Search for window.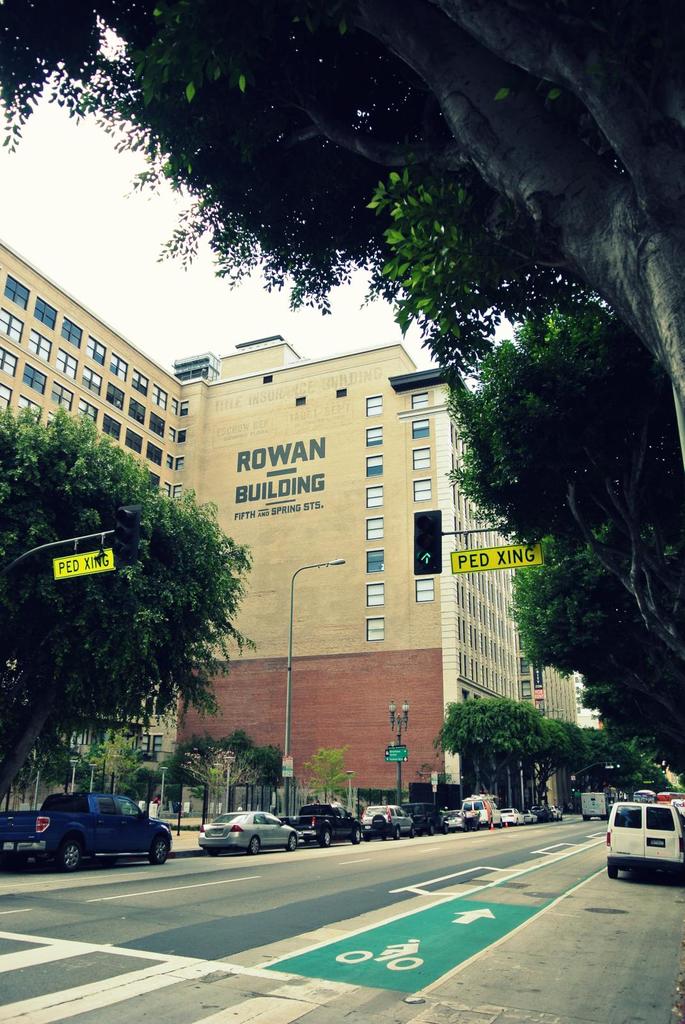
Found at [x1=294, y1=393, x2=306, y2=405].
